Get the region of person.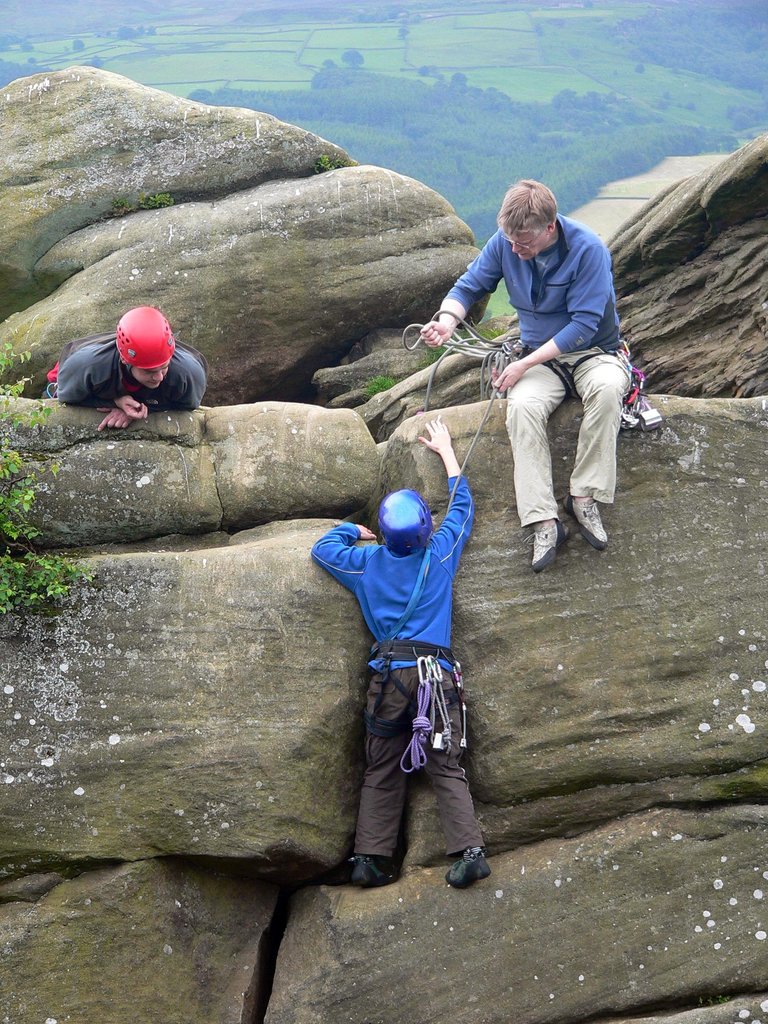
<box>306,420,502,890</box>.
